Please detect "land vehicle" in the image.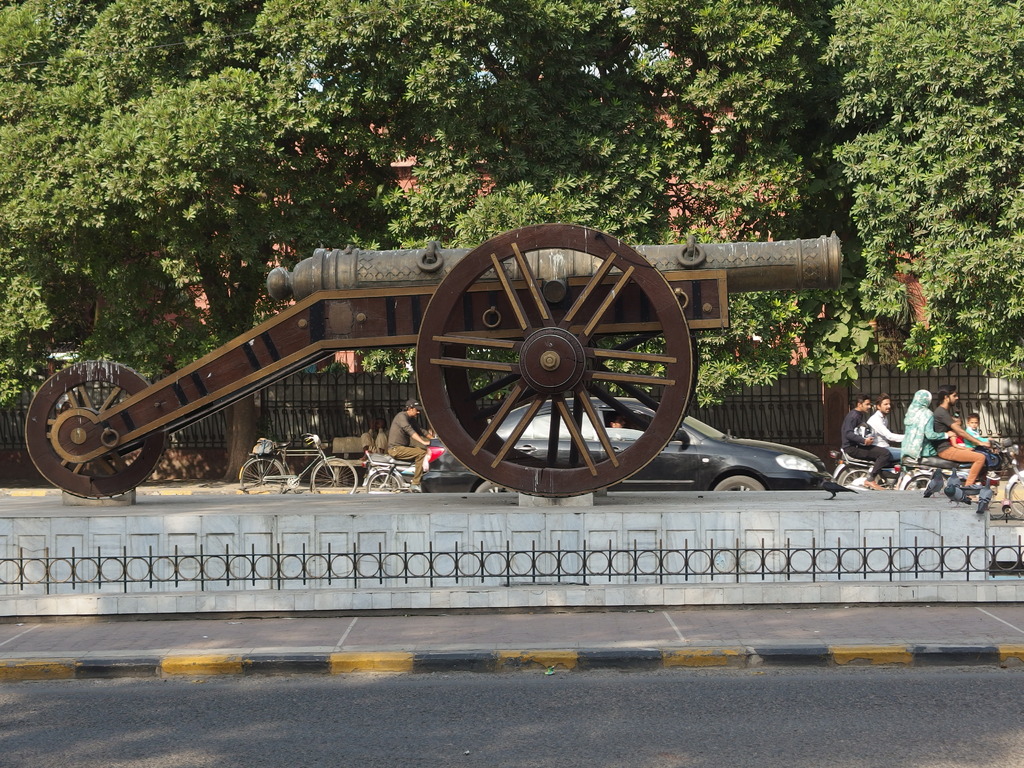
box(900, 436, 1023, 501).
